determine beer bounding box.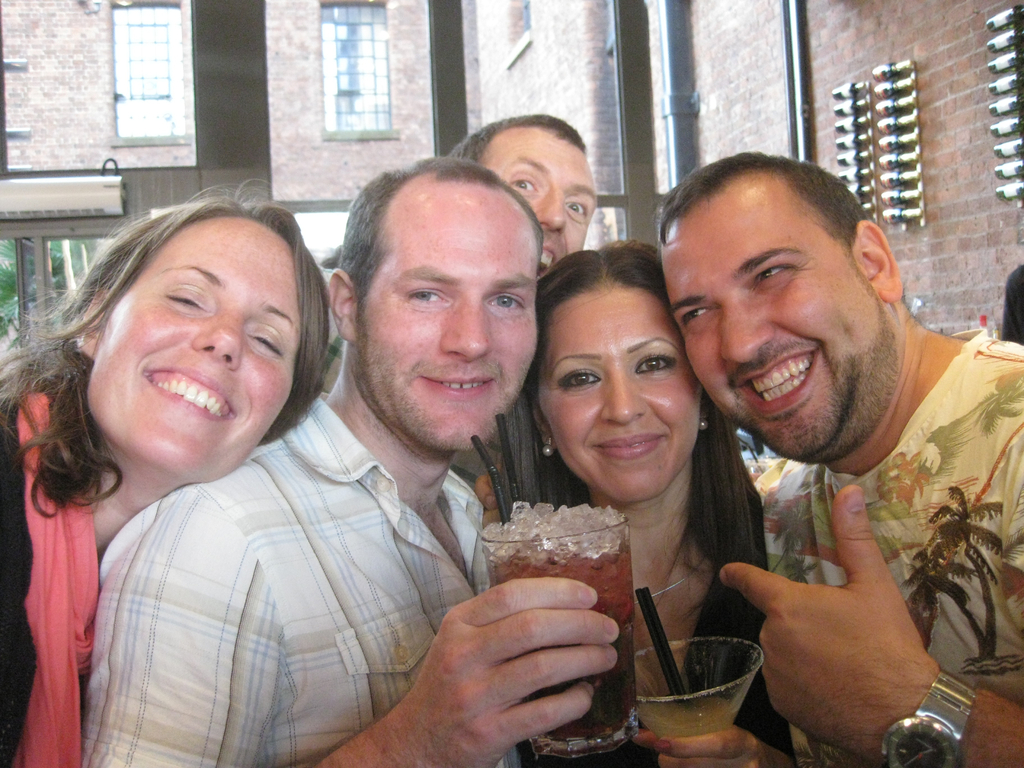
Determined: left=476, top=490, right=639, bottom=739.
